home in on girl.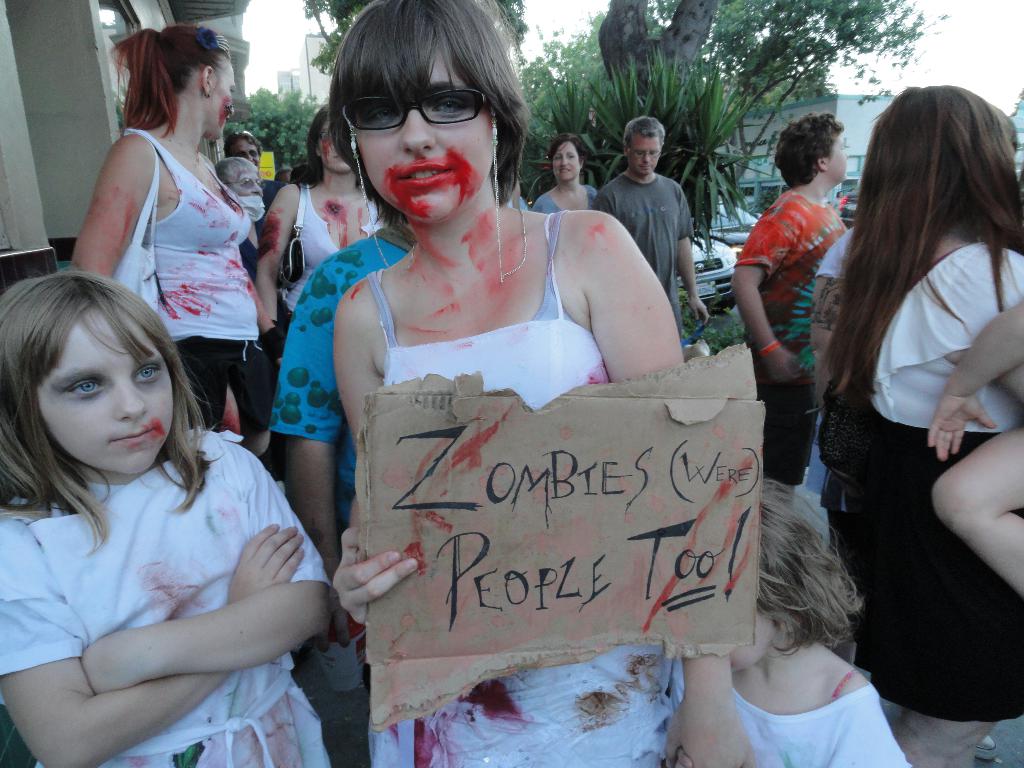
Homed in at (332,0,756,767).
